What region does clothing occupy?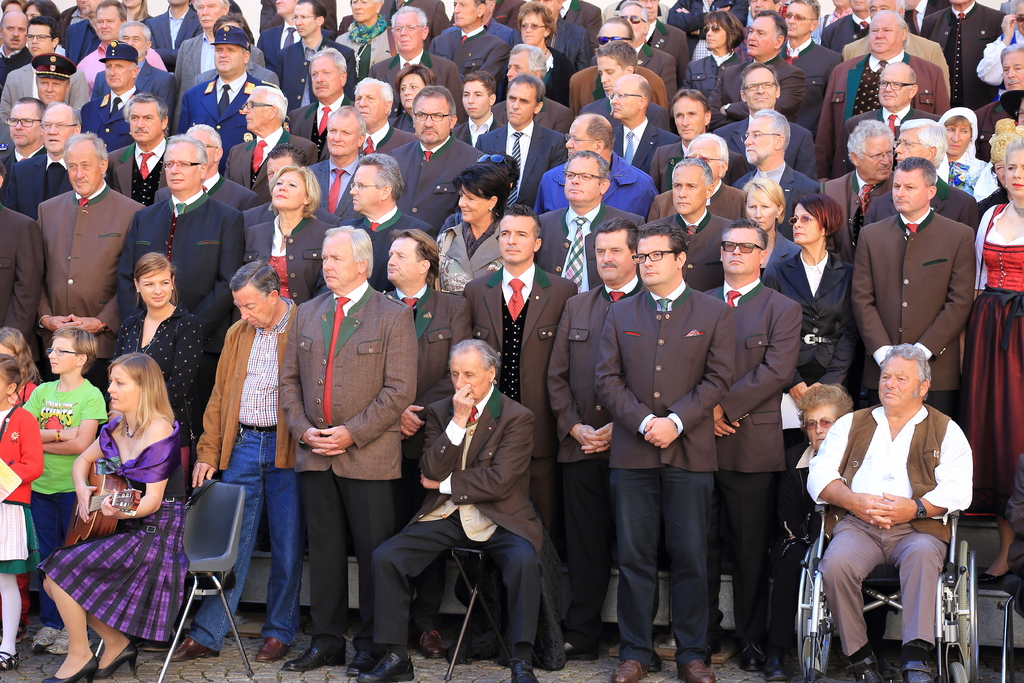
bbox=[437, 210, 467, 248].
